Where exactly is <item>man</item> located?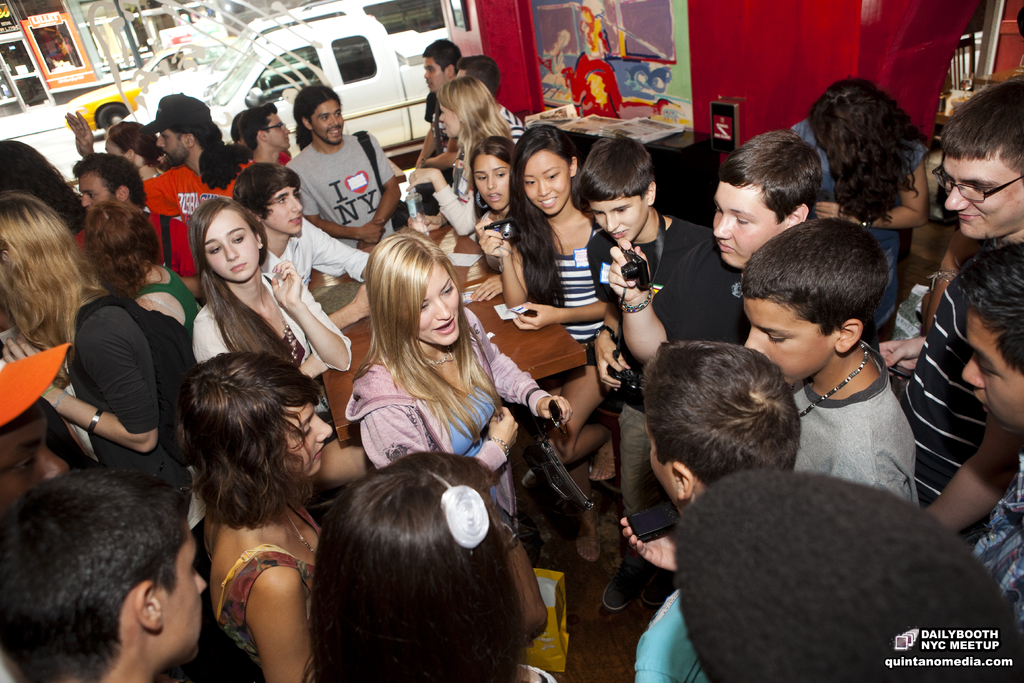
Its bounding box is [x1=269, y1=95, x2=394, y2=240].
